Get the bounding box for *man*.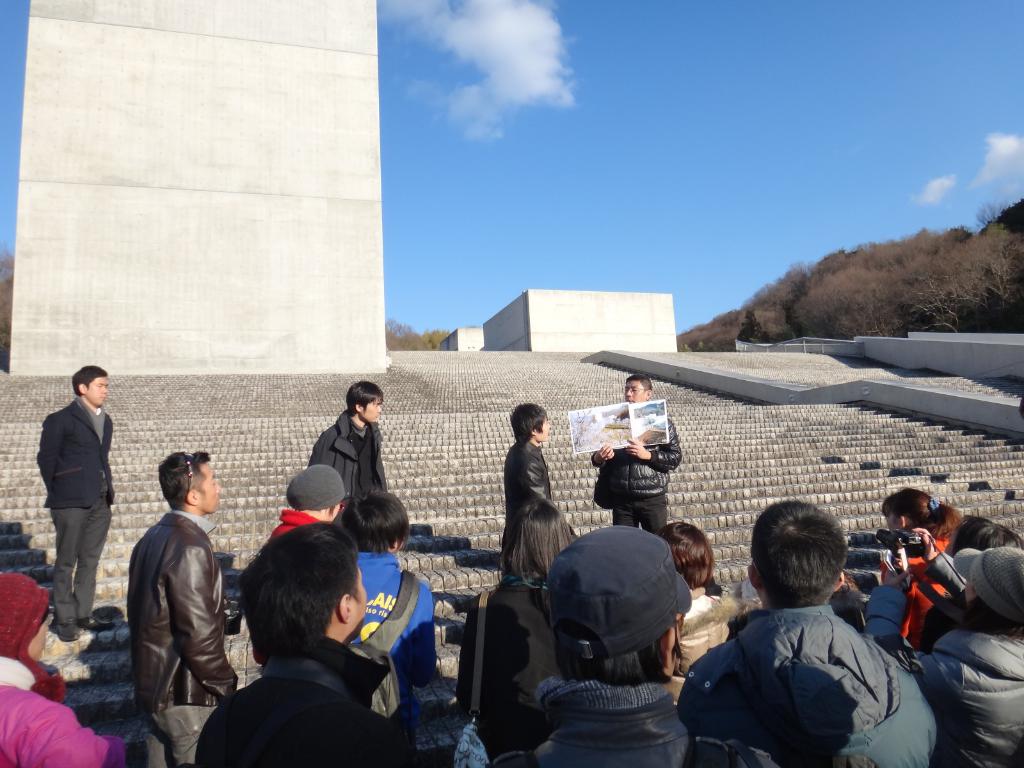
(31,364,111,639).
